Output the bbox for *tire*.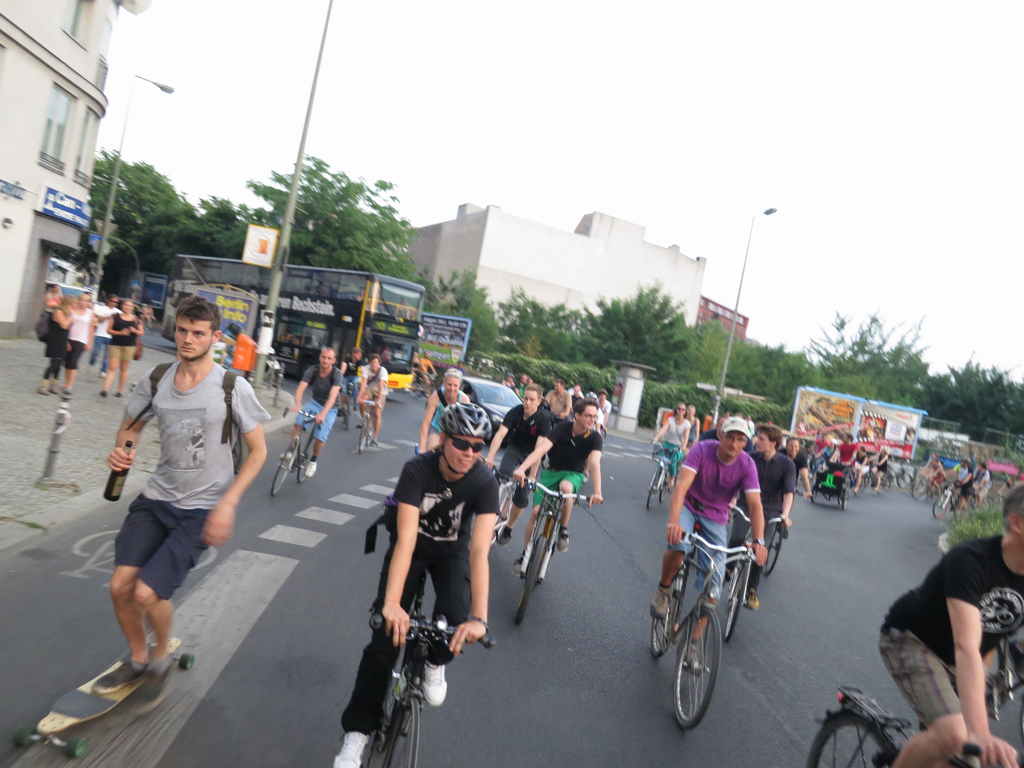
x1=913 y1=477 x2=931 y2=499.
